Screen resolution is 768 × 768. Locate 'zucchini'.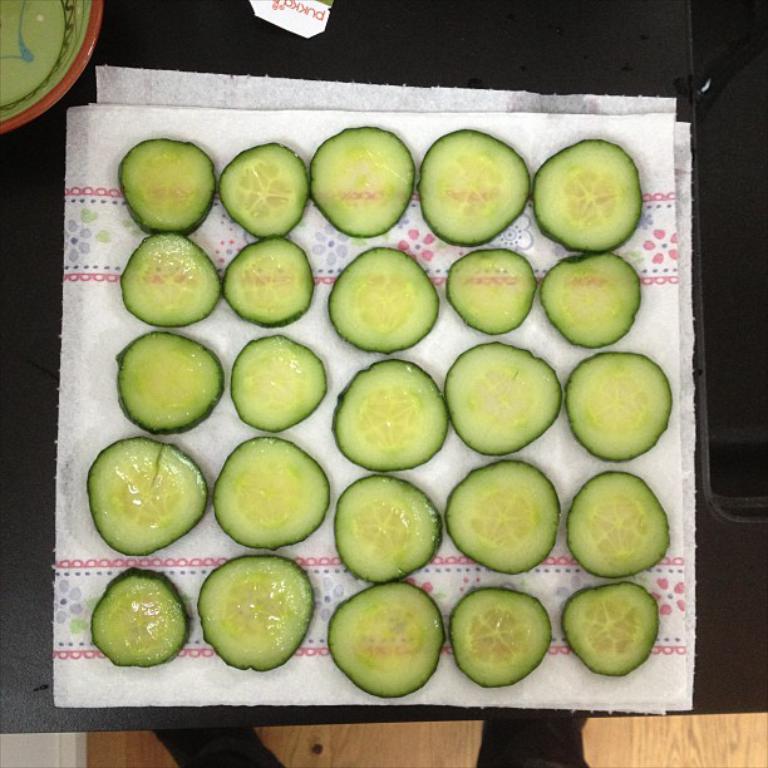
[x1=437, y1=454, x2=558, y2=576].
